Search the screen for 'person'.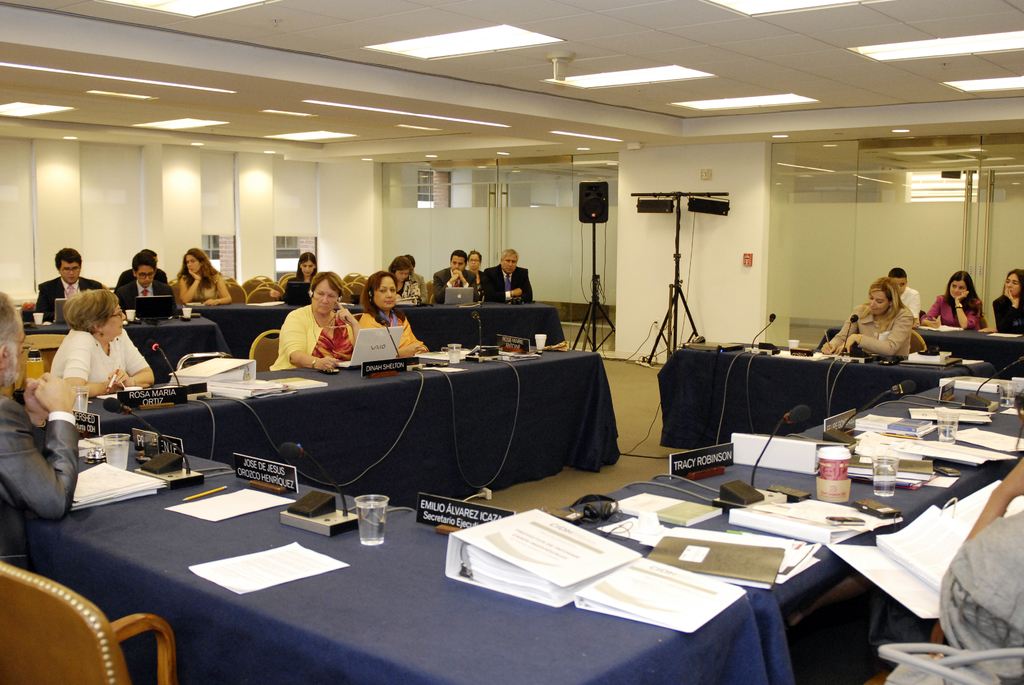
Found at box(353, 267, 429, 363).
